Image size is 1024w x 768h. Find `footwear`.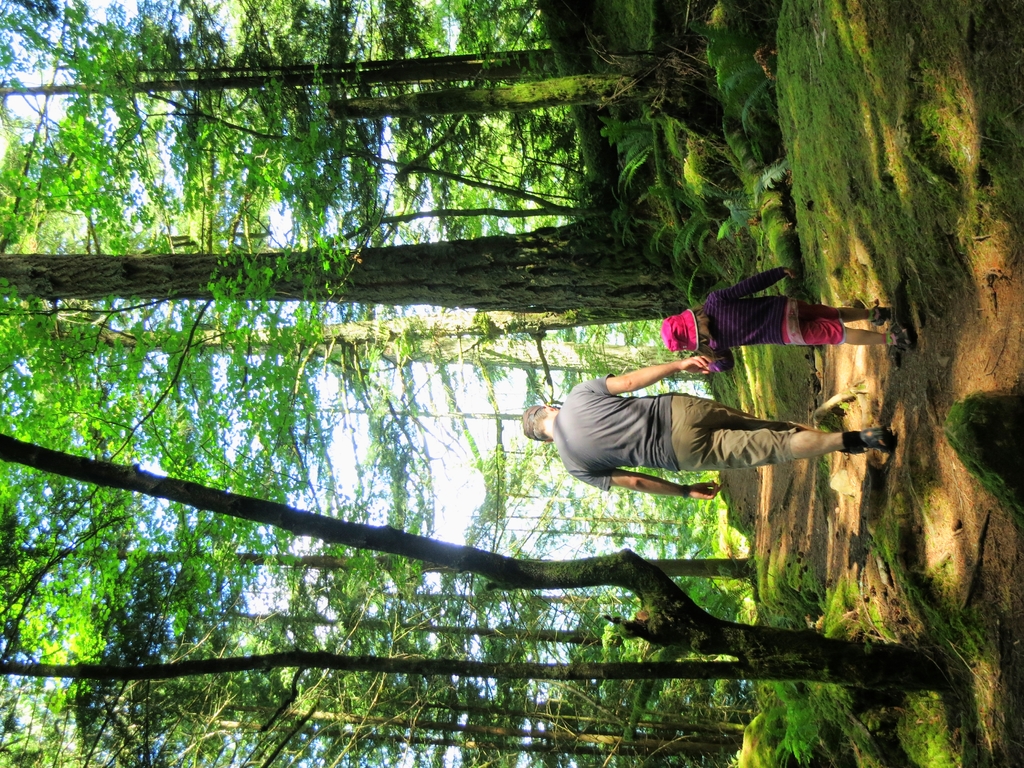
(859, 424, 895, 451).
